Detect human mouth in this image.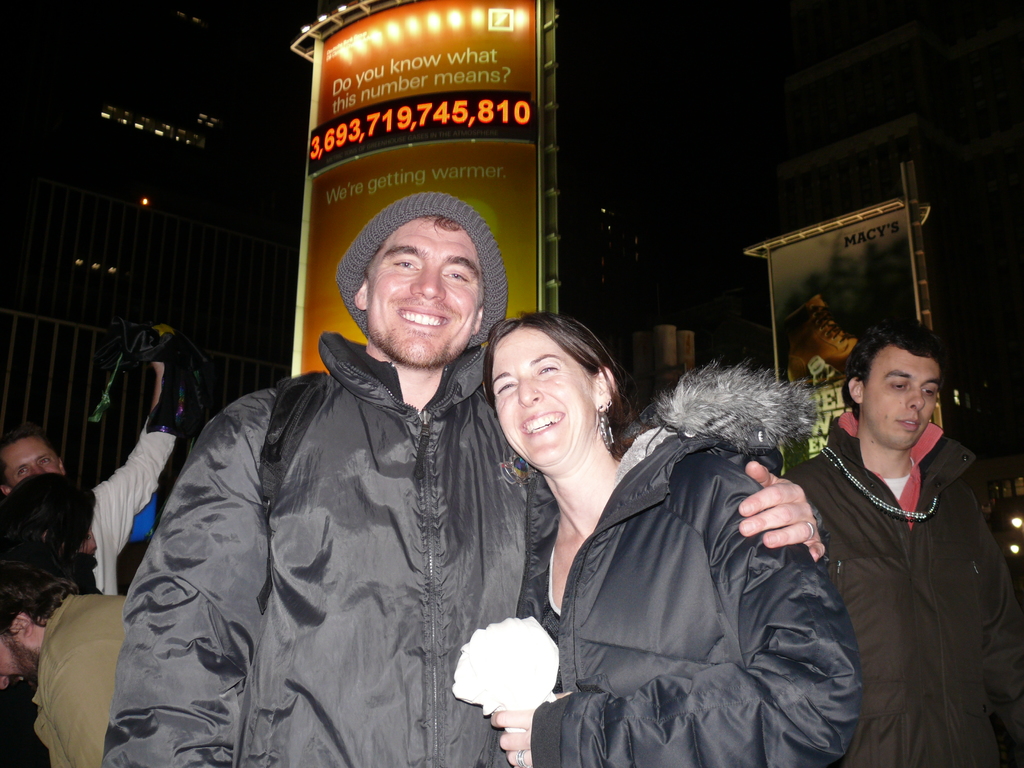
Detection: crop(516, 406, 568, 442).
